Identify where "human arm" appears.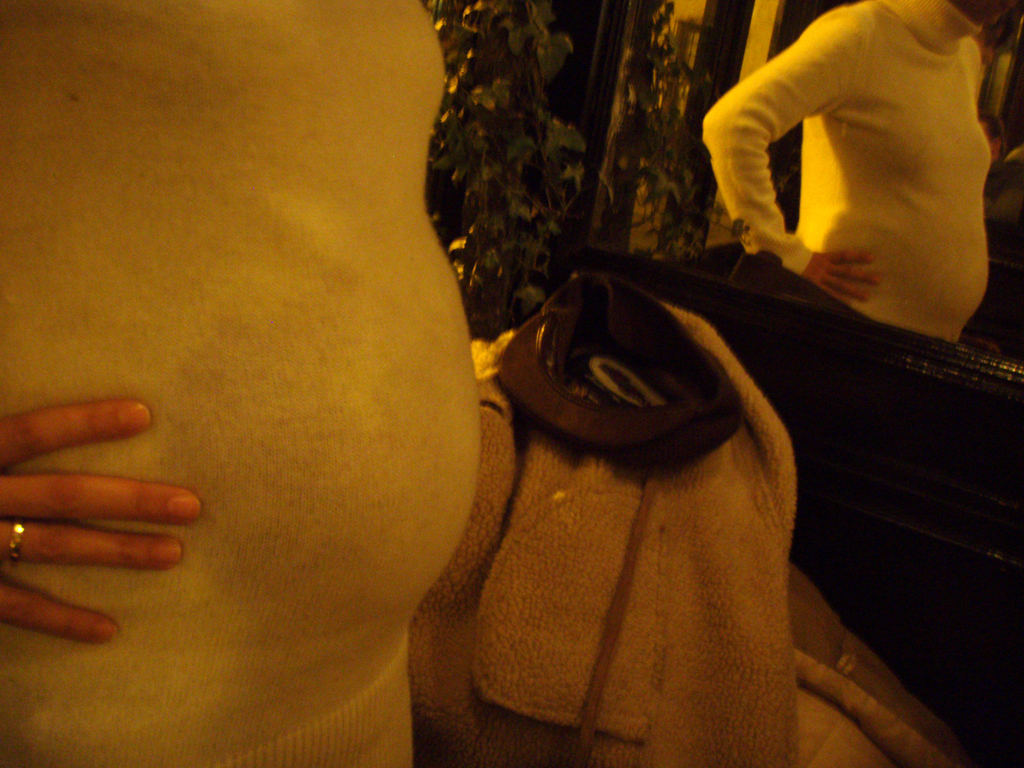
Appears at [left=0, top=399, right=202, bottom=648].
